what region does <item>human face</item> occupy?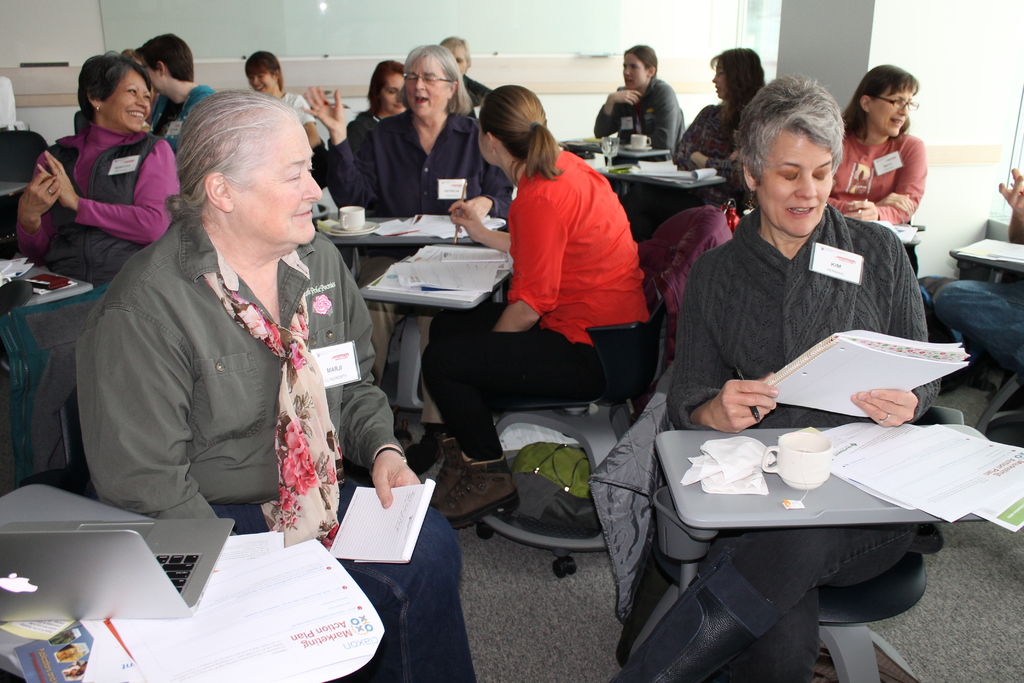
[479,120,489,170].
